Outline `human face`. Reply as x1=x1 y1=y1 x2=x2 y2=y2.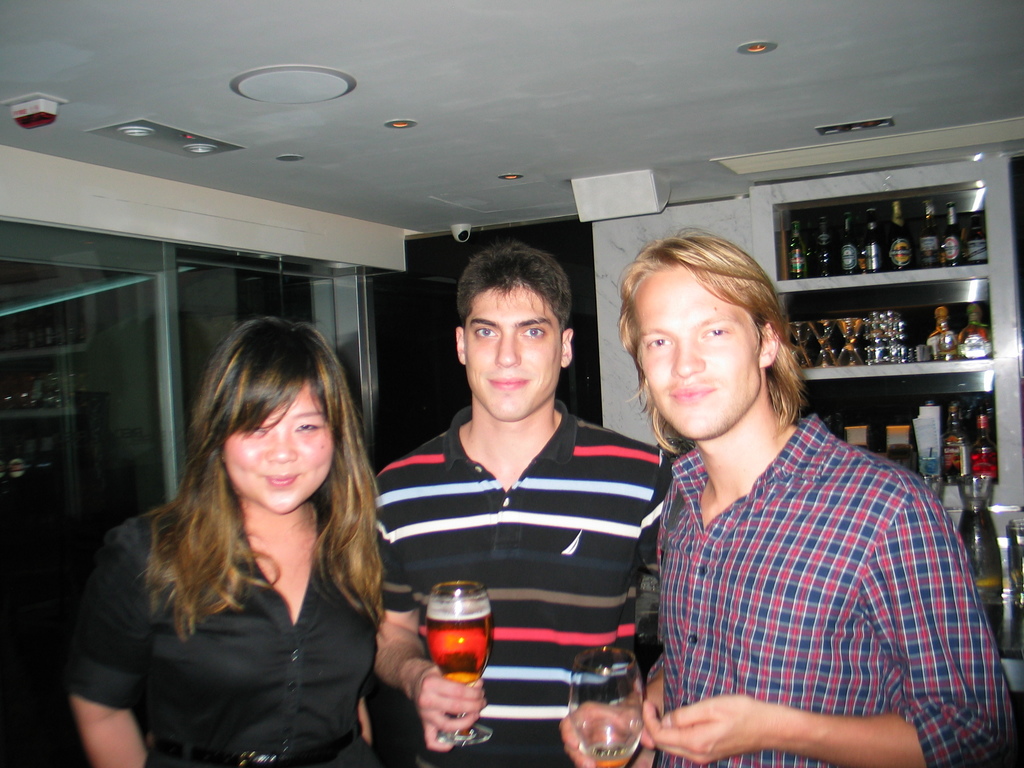
x1=637 y1=266 x2=762 y2=442.
